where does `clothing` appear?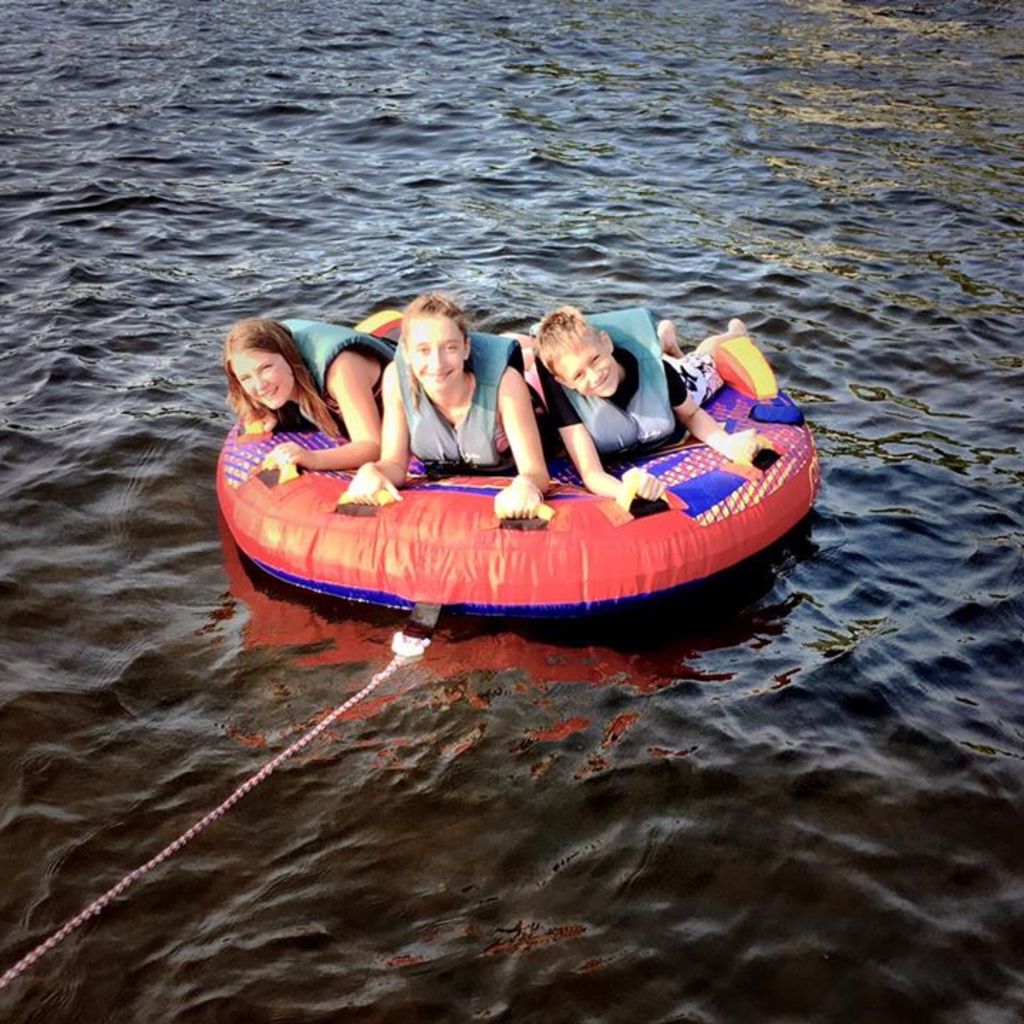
Appears at {"x1": 394, "y1": 331, "x2": 540, "y2": 468}.
